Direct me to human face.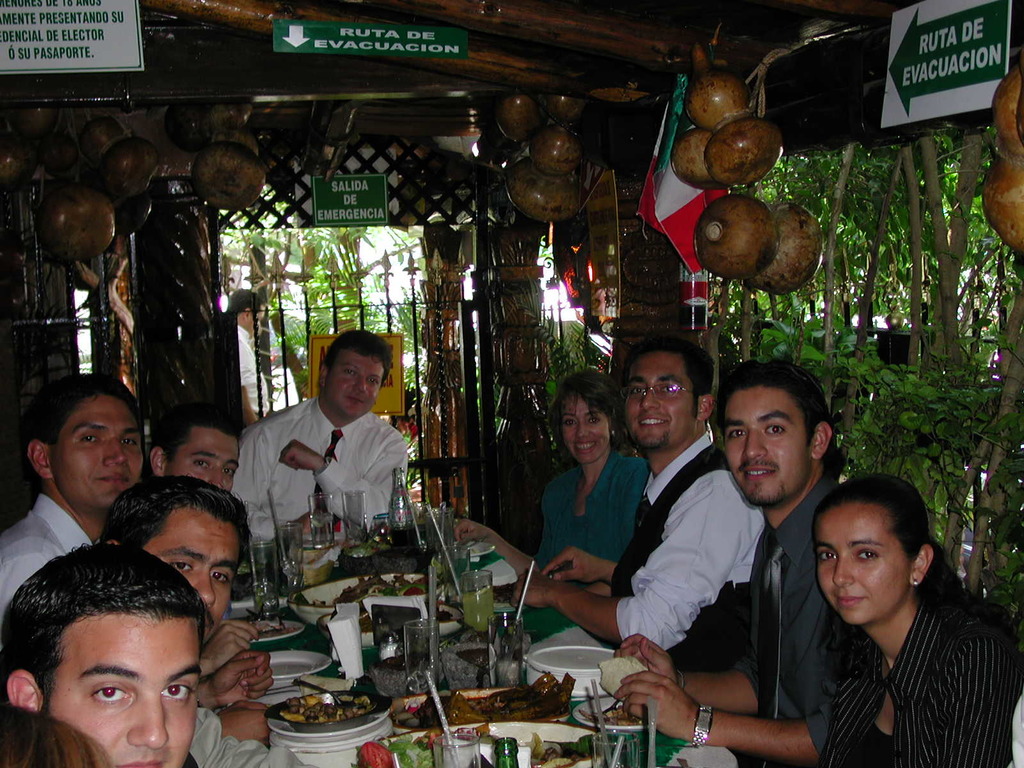
Direction: 152/511/243/635.
